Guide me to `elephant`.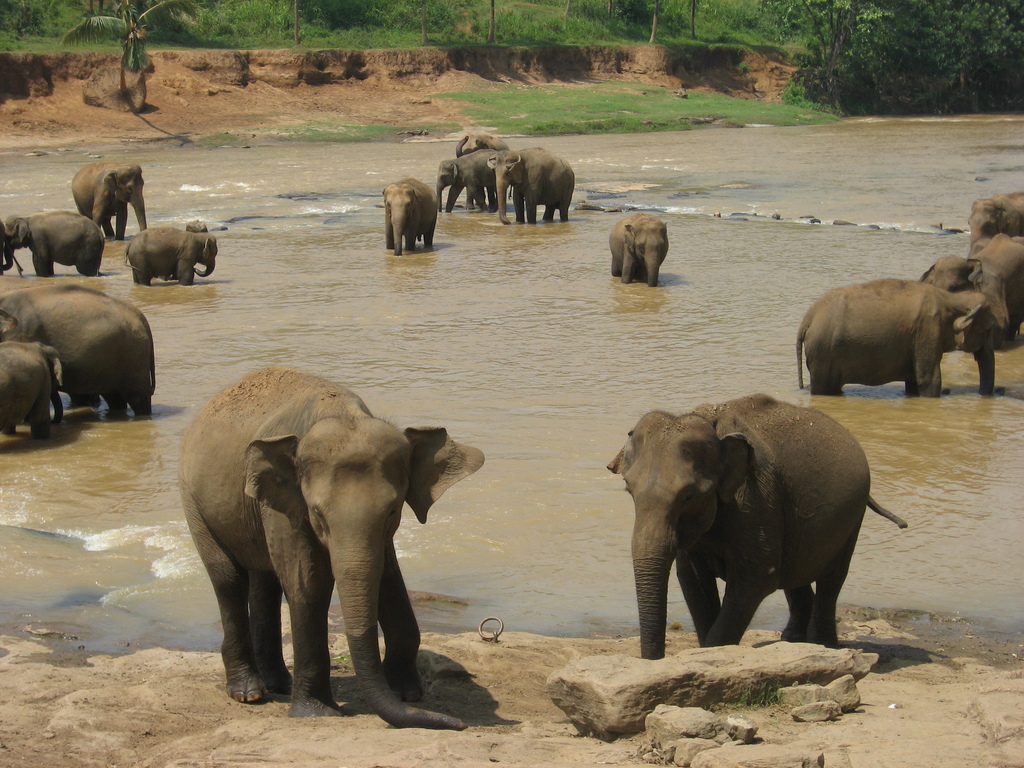
Guidance: bbox=(0, 338, 81, 431).
